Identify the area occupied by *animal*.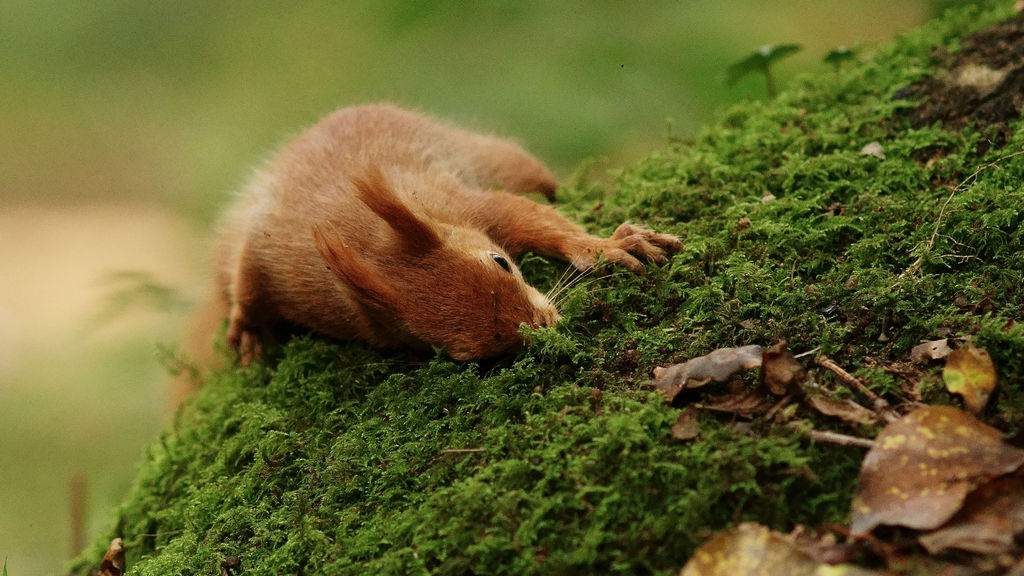
Area: {"left": 157, "top": 93, "right": 687, "bottom": 424}.
